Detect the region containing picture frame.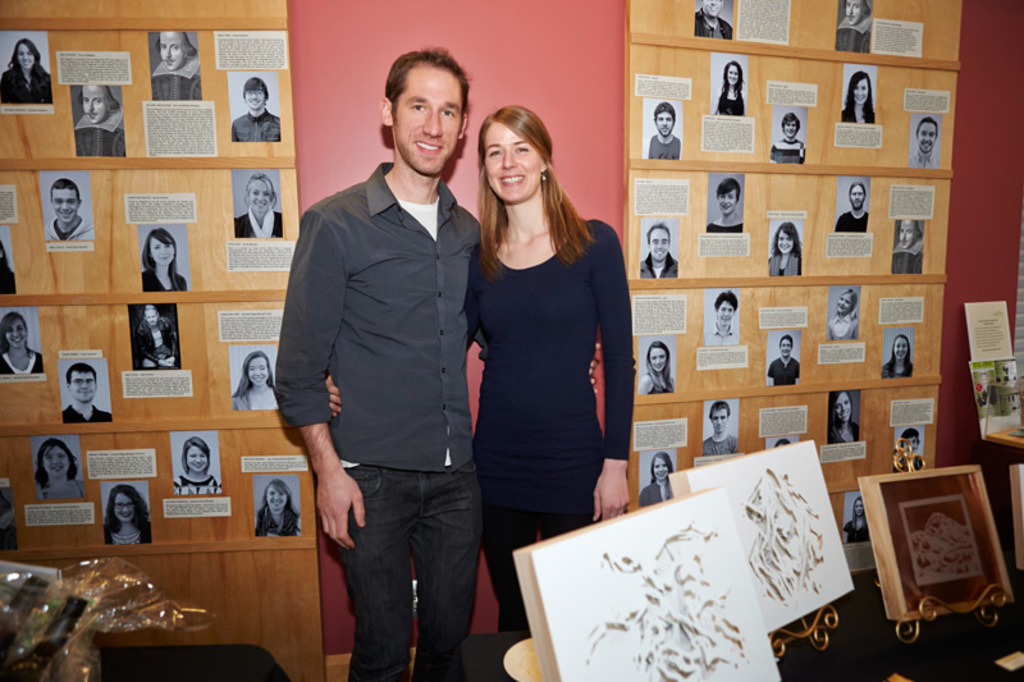
bbox=(911, 113, 941, 173).
